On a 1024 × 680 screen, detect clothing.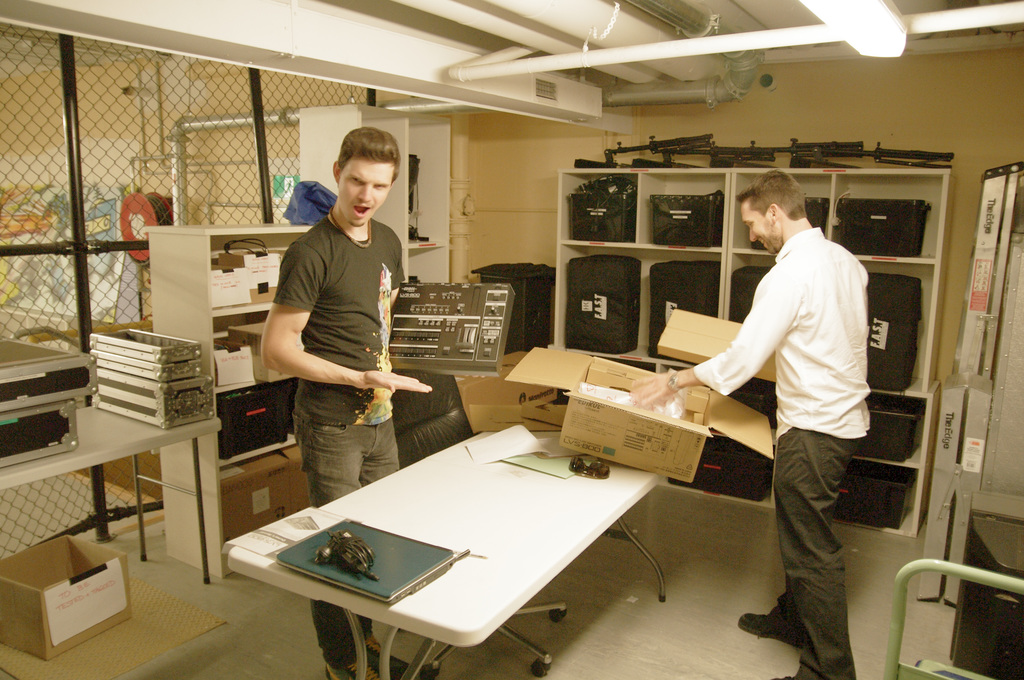
(left=289, top=419, right=402, bottom=668).
